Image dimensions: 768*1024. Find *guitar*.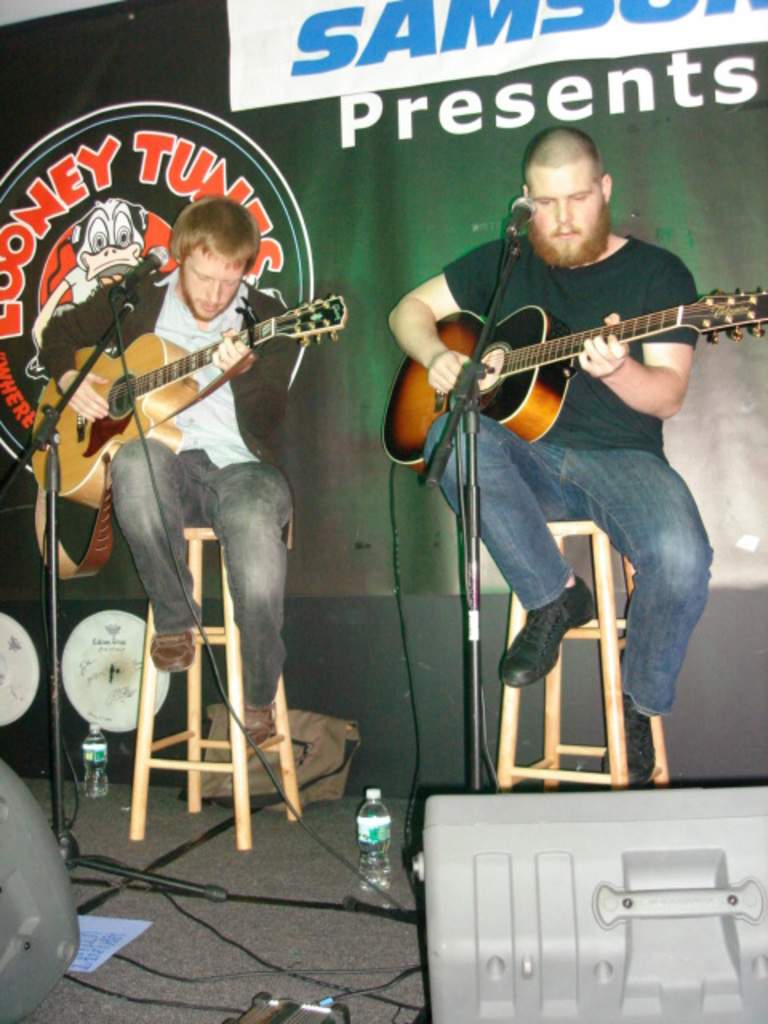
[x1=26, y1=296, x2=360, y2=512].
